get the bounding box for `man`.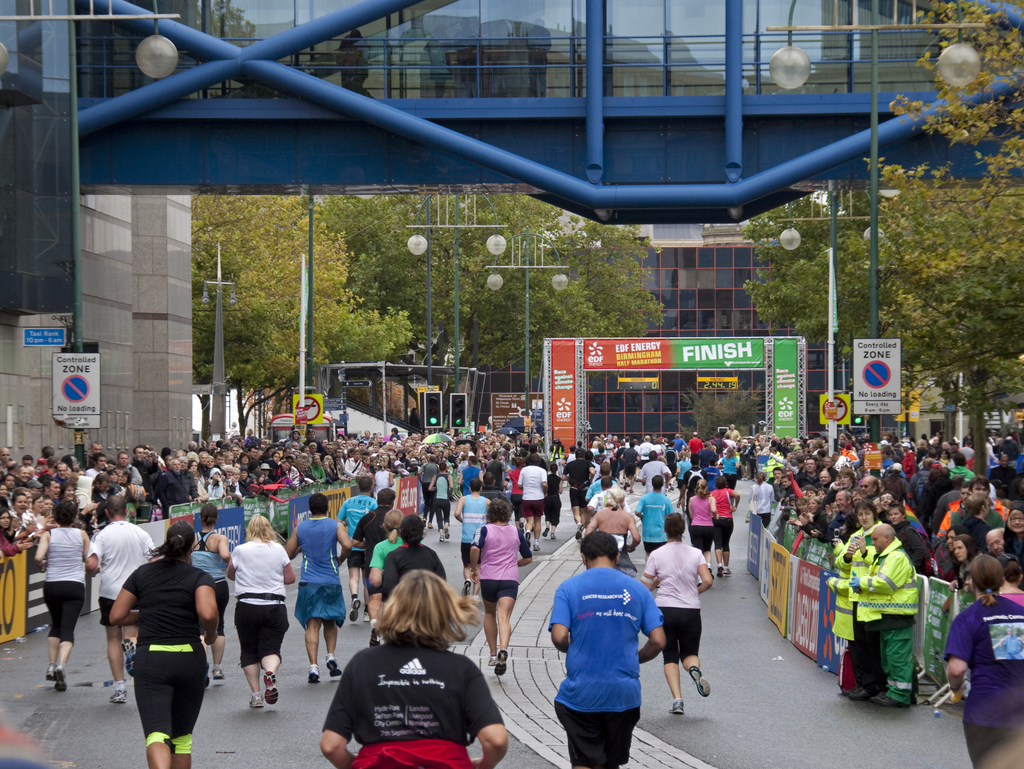
l=838, t=496, r=879, b=699.
